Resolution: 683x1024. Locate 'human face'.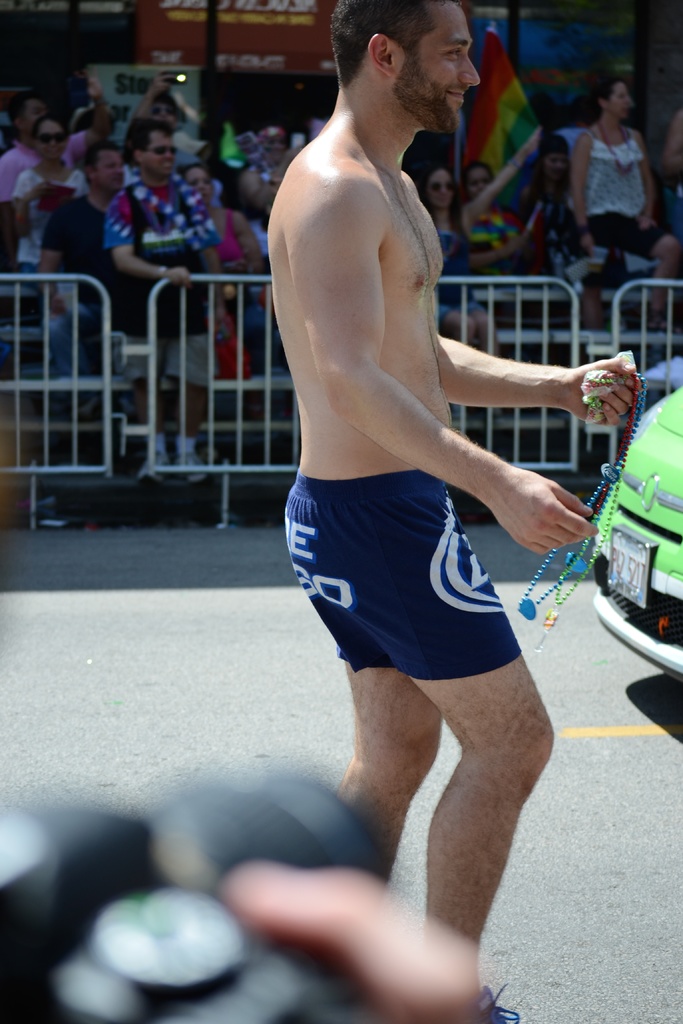
BBox(605, 82, 640, 124).
